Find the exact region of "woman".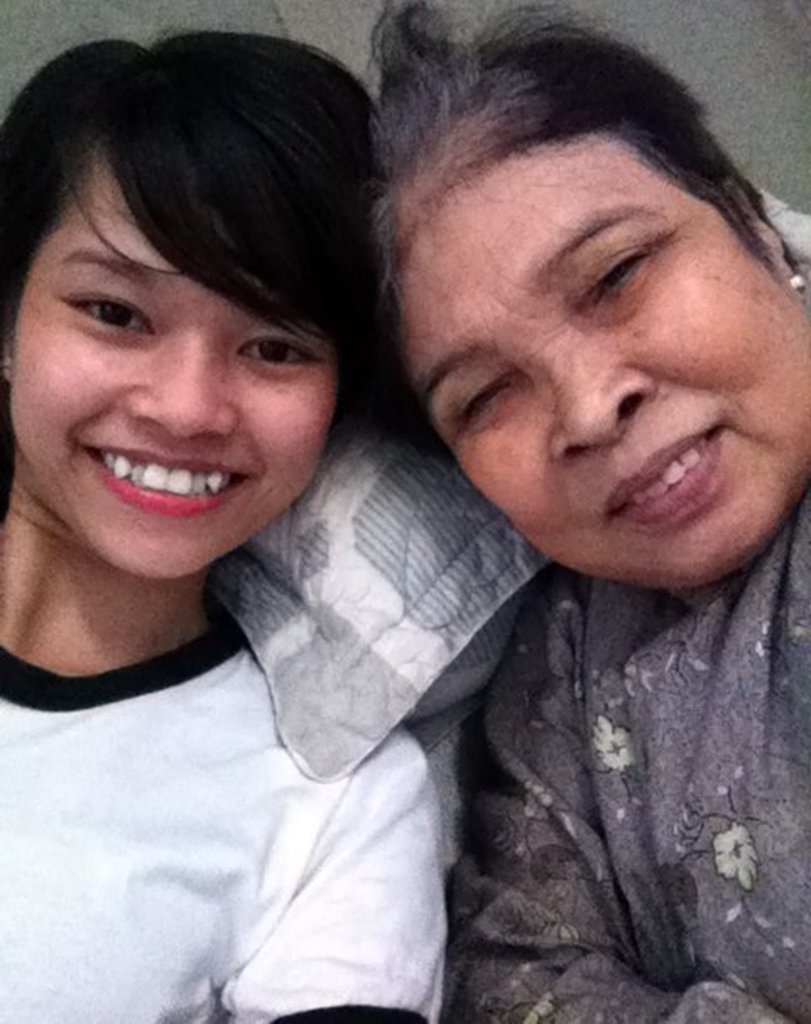
Exact region: 0, 30, 444, 1022.
